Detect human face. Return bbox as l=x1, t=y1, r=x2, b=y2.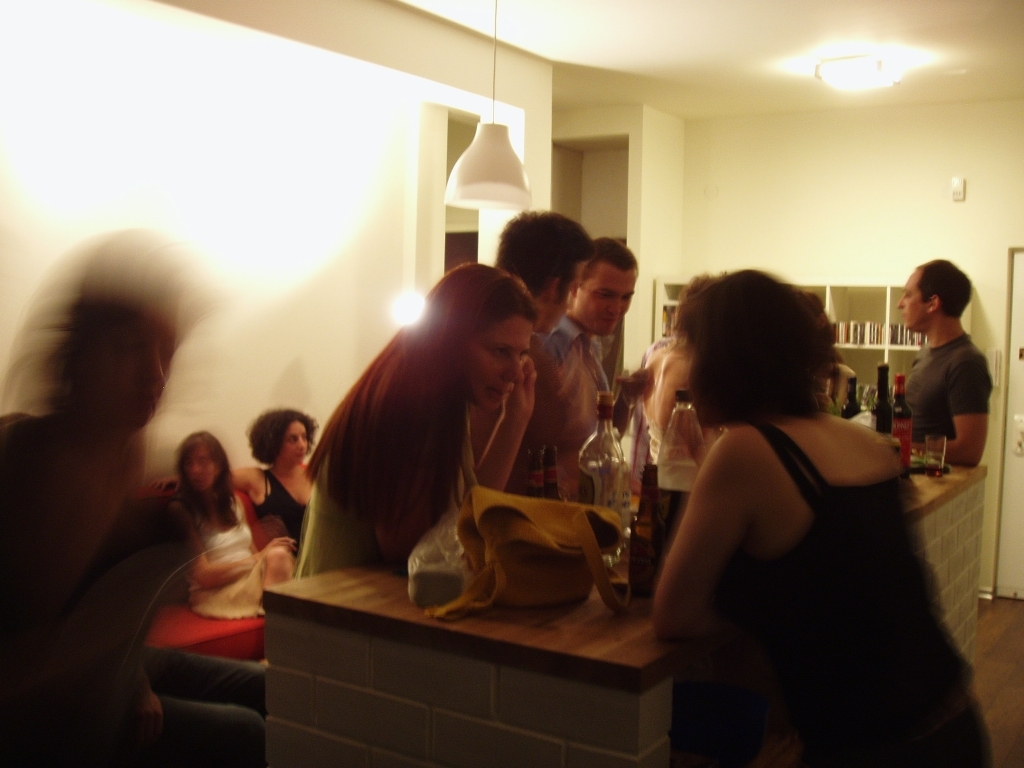
l=188, t=446, r=219, b=488.
